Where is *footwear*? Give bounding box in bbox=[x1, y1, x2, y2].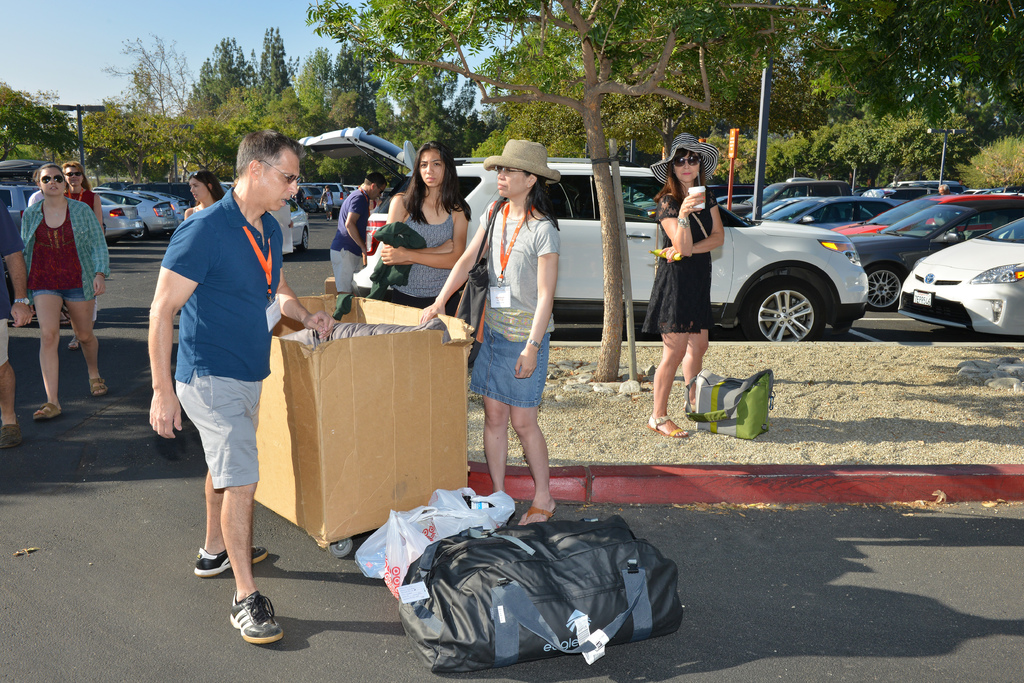
bbox=[30, 403, 63, 420].
